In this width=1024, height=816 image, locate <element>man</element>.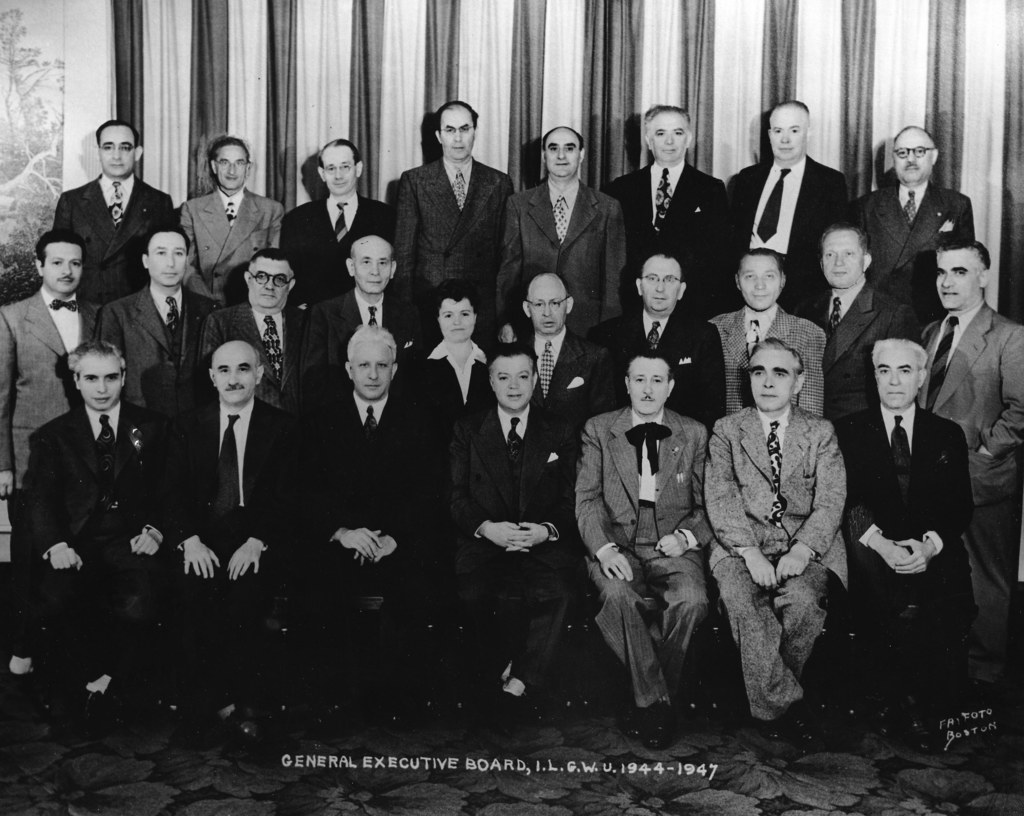
Bounding box: locate(0, 231, 102, 712).
